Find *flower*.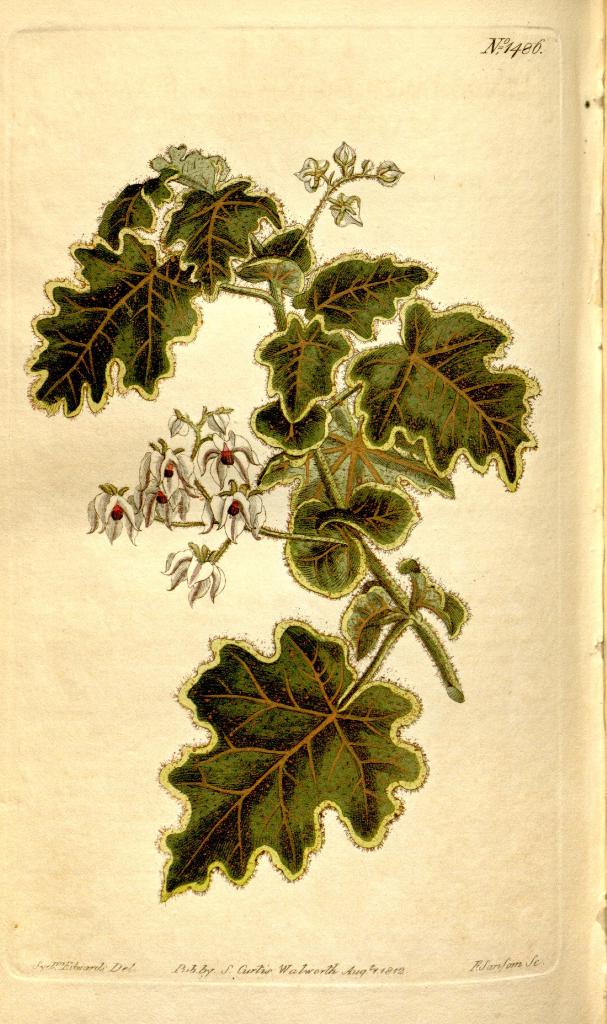
bbox=(134, 441, 197, 495).
